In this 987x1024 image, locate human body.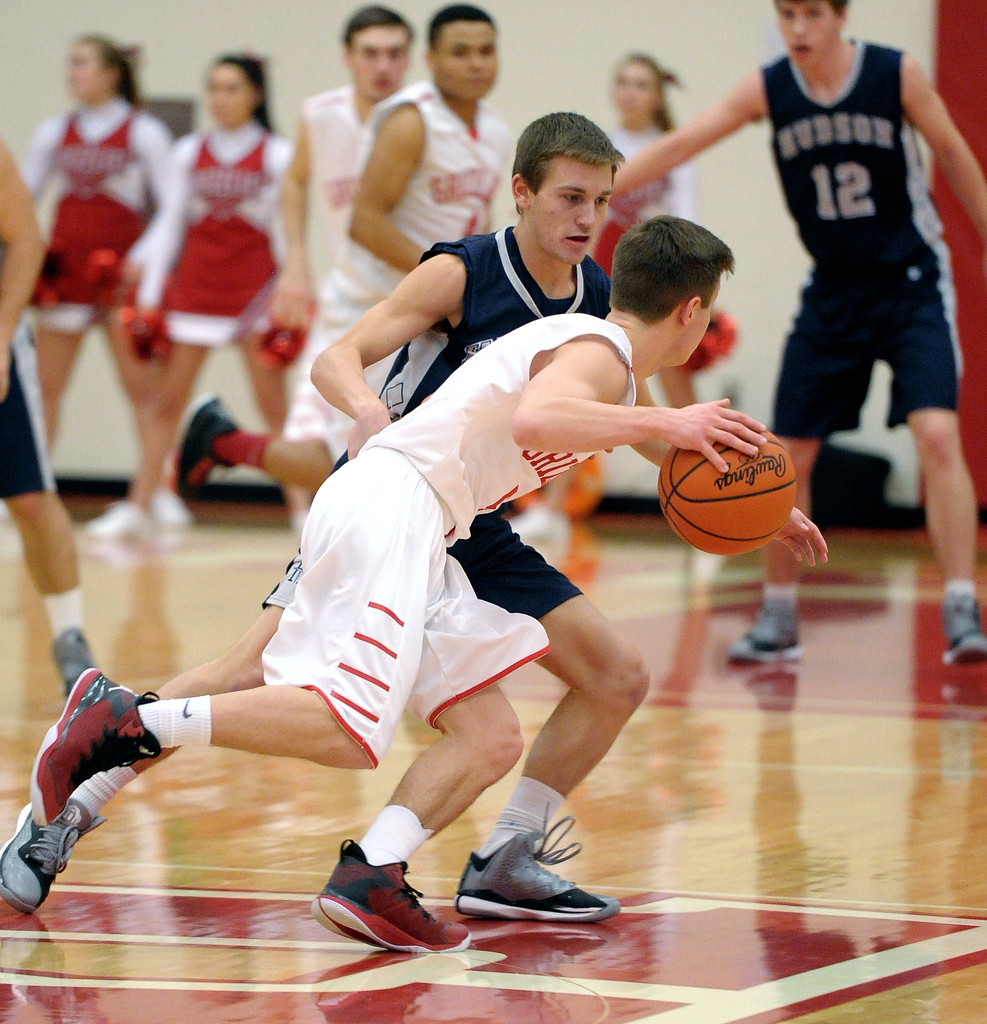
Bounding box: 604:54:702:204.
